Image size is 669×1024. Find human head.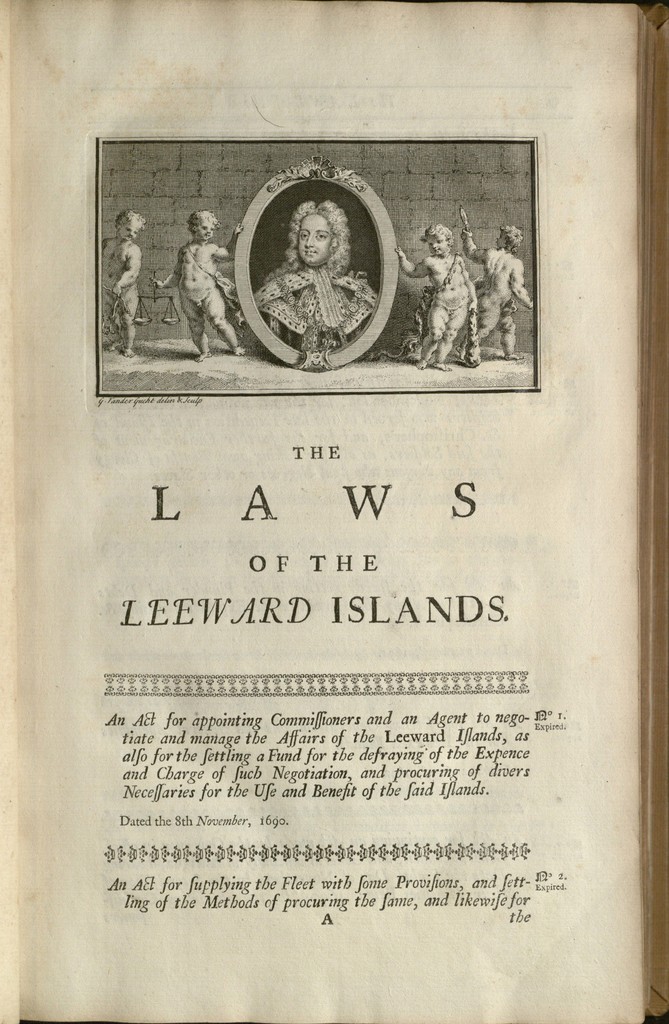
bbox=[288, 195, 349, 263].
